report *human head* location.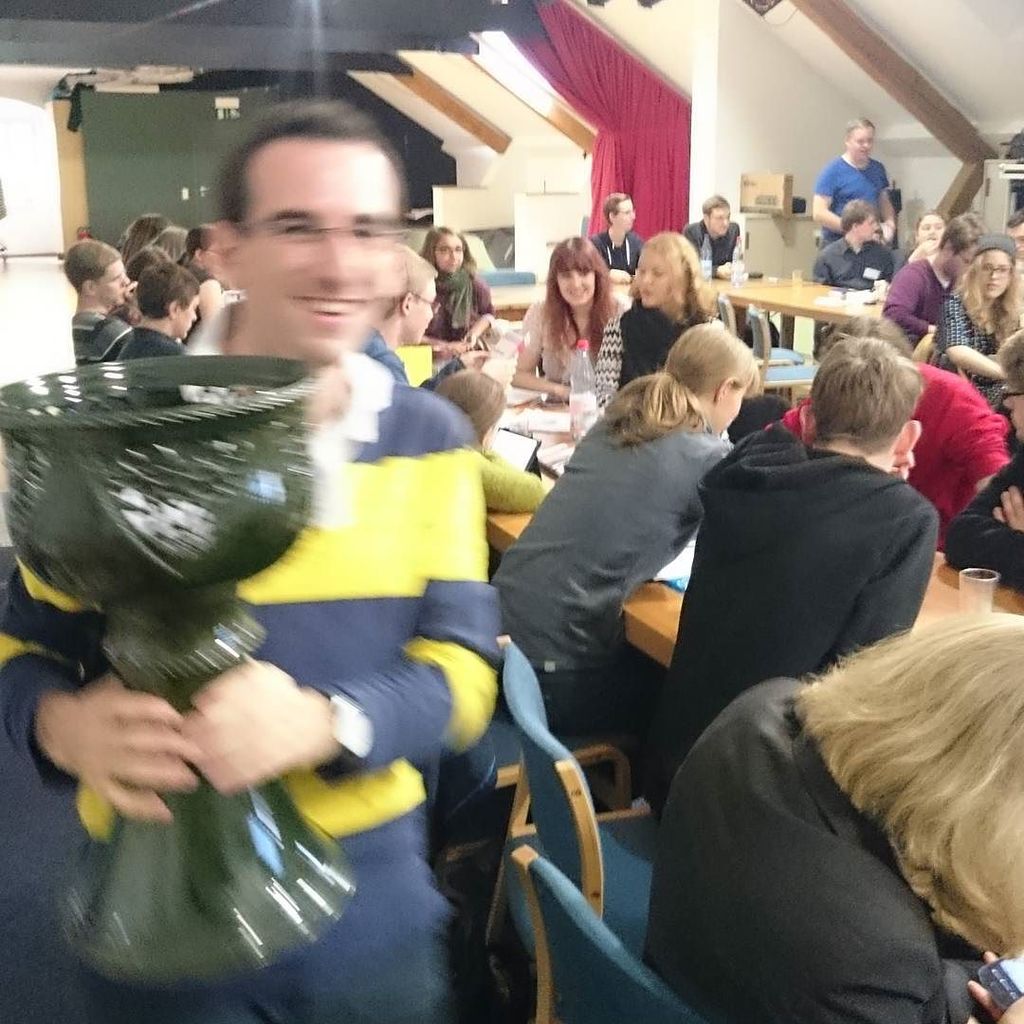
Report: rect(844, 119, 880, 161).
